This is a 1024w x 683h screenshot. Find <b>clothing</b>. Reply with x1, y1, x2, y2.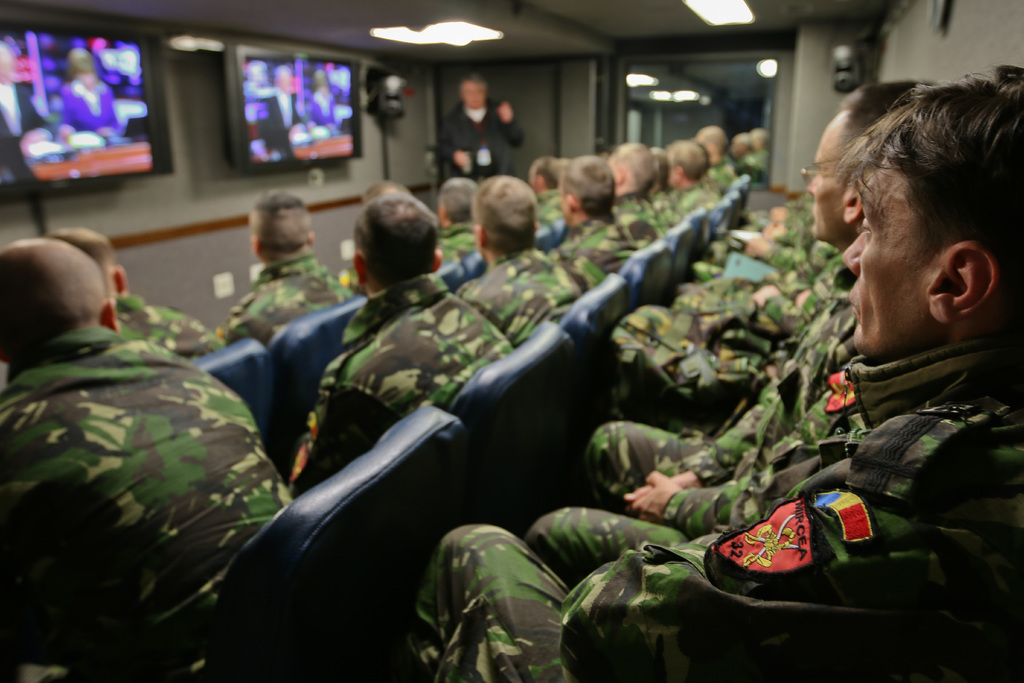
109, 300, 227, 366.
